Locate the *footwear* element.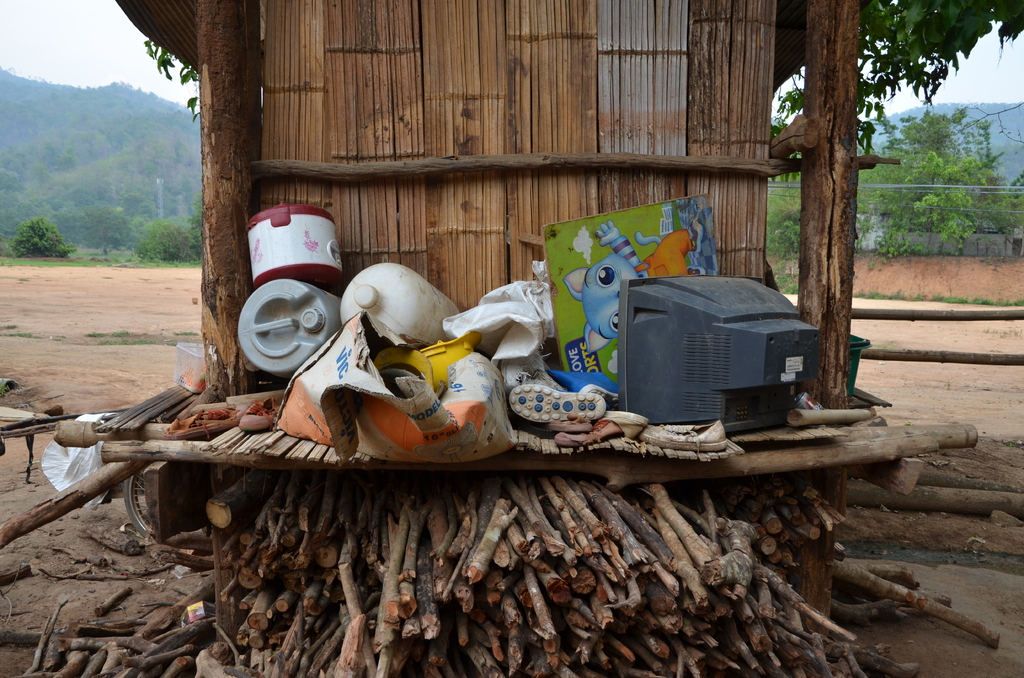
Element bbox: l=506, t=383, r=607, b=426.
